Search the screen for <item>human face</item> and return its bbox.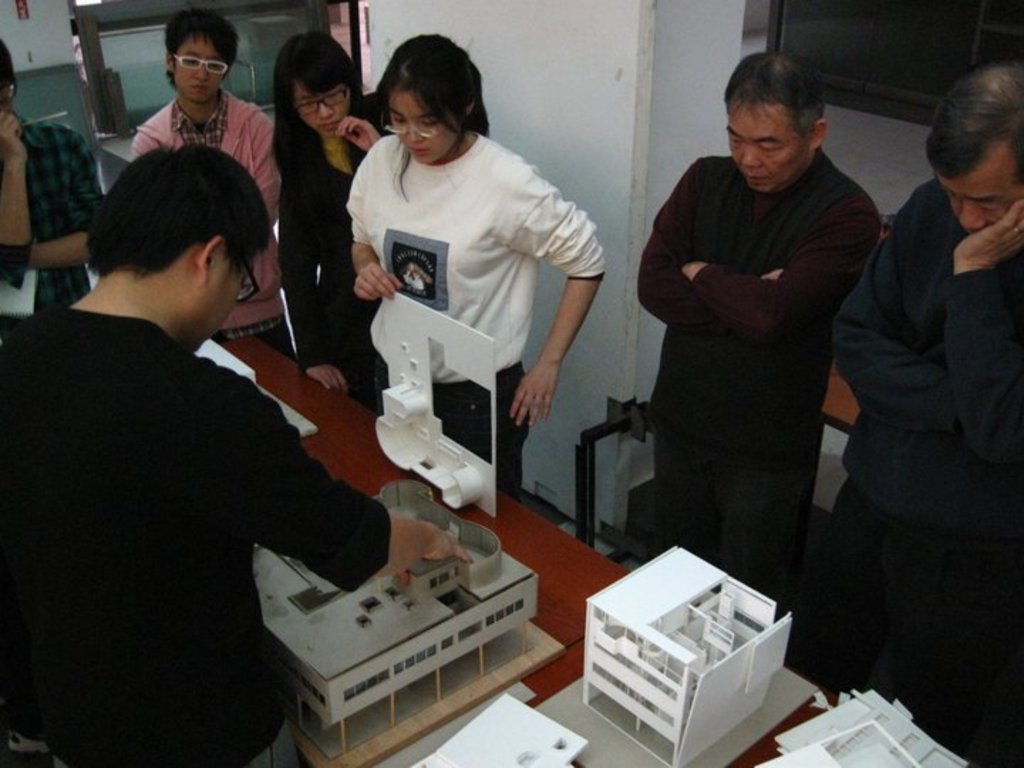
Found: (299,87,353,138).
